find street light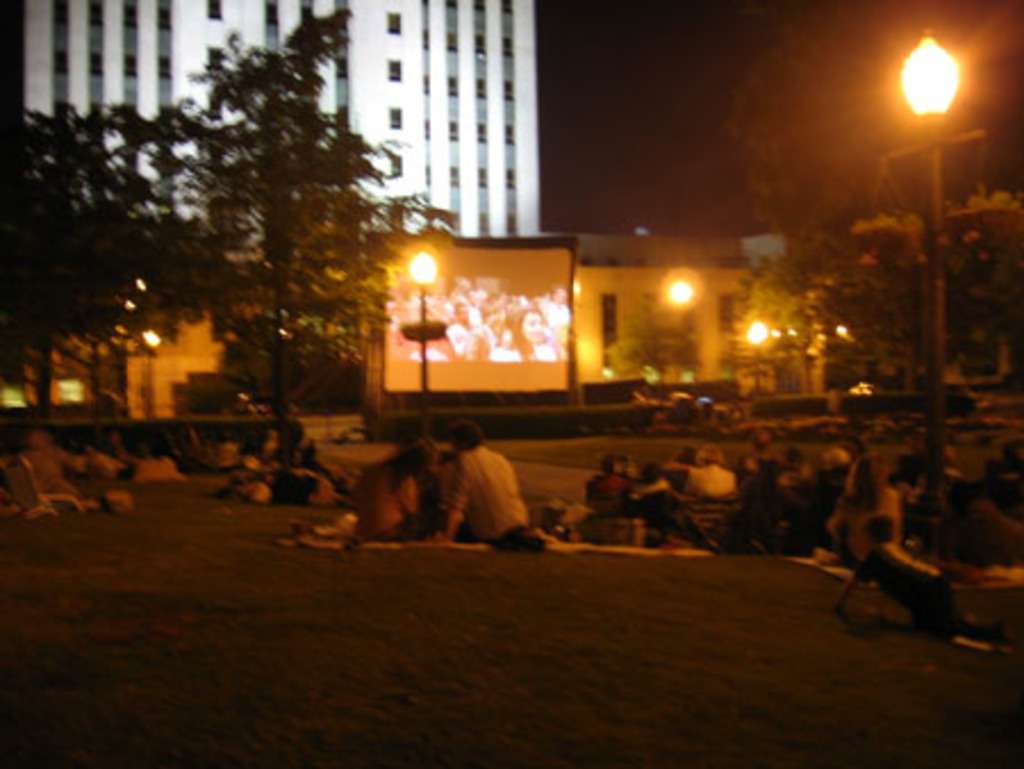
box(742, 314, 765, 398)
